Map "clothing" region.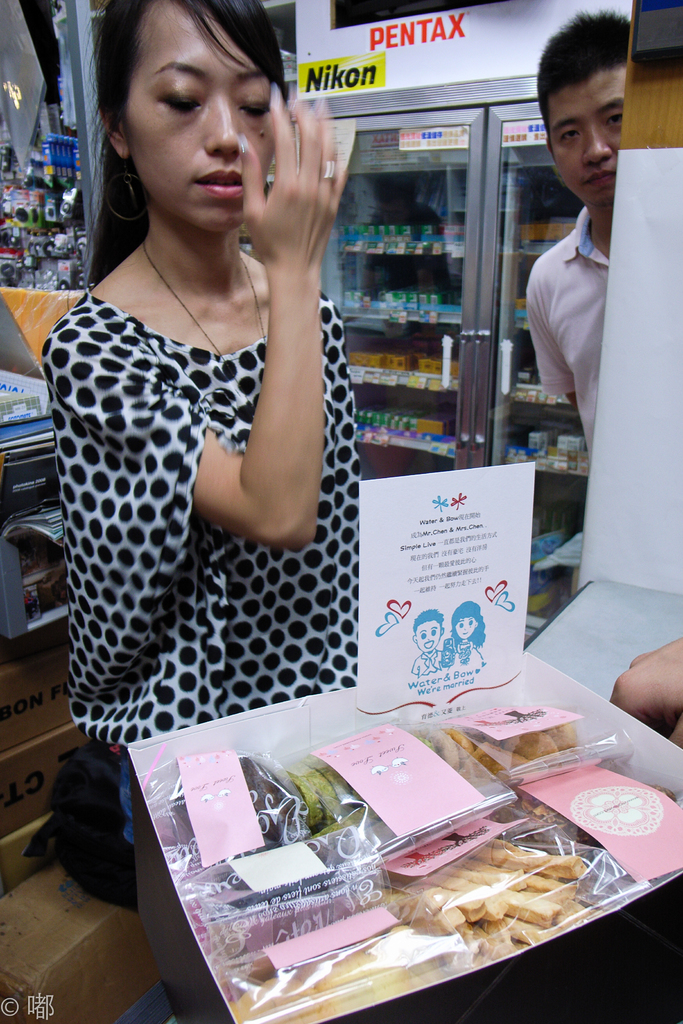
Mapped to 47,184,370,750.
